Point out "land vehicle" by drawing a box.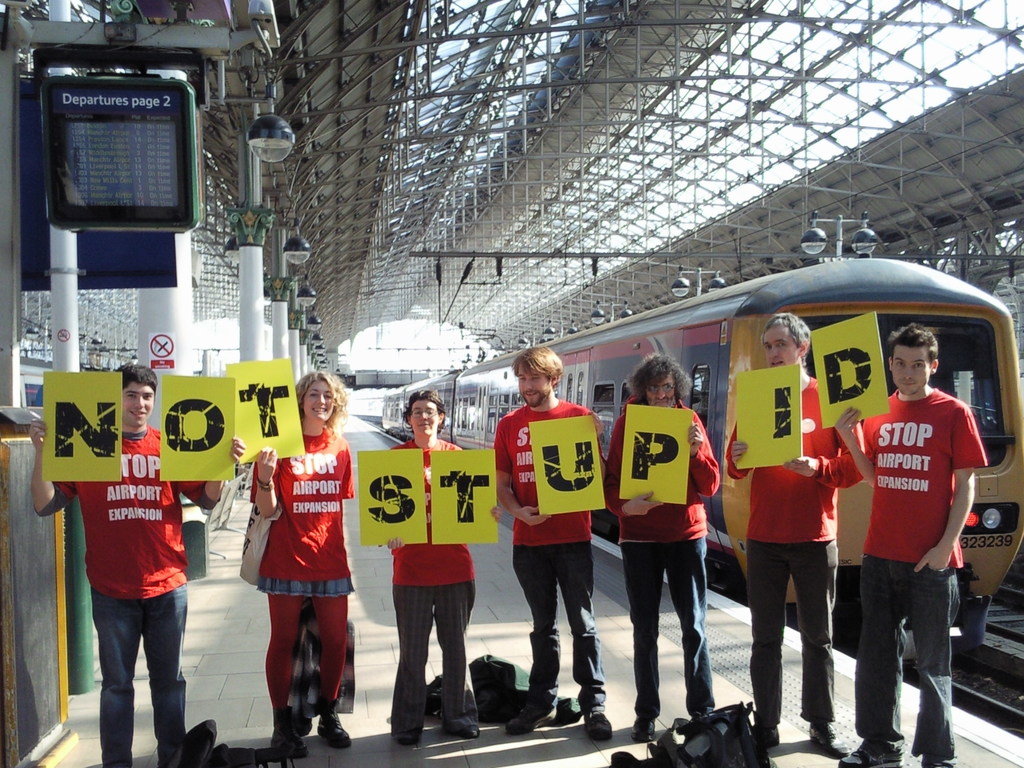
l=383, t=259, r=1023, b=650.
